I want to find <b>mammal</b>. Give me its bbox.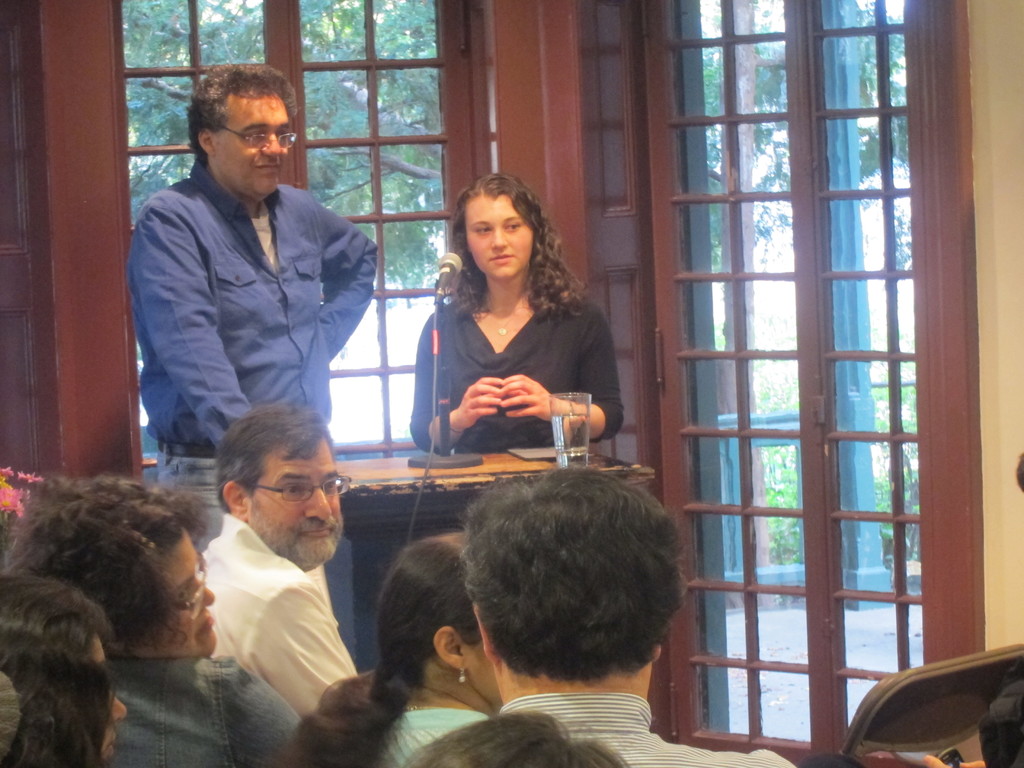
[0,475,308,767].
